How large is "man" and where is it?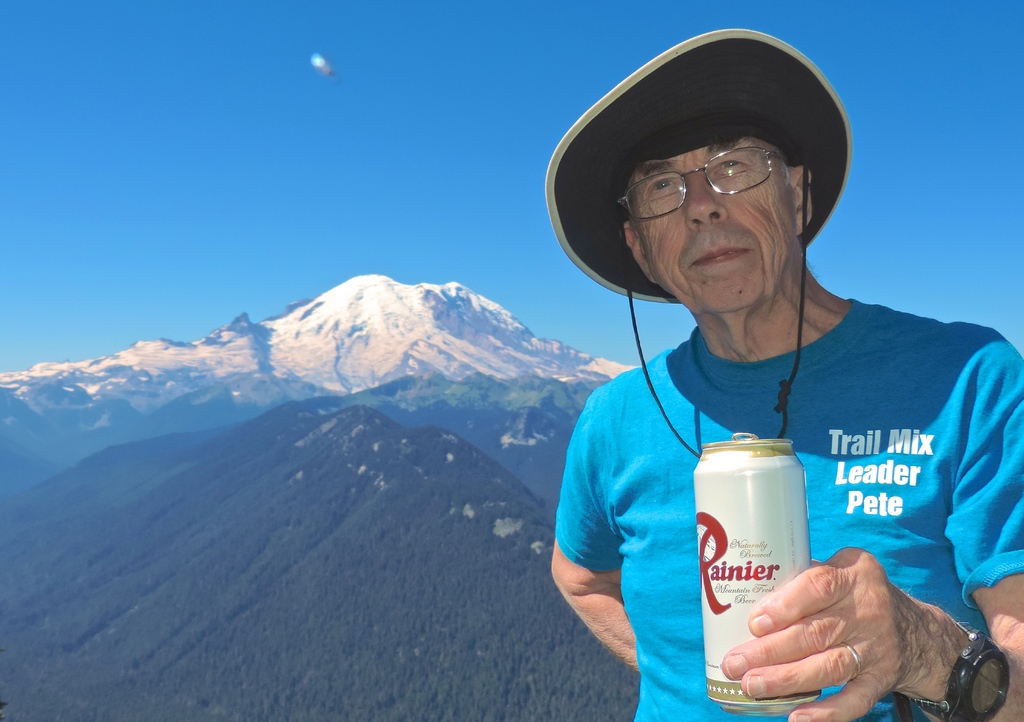
Bounding box: [519,31,1016,721].
